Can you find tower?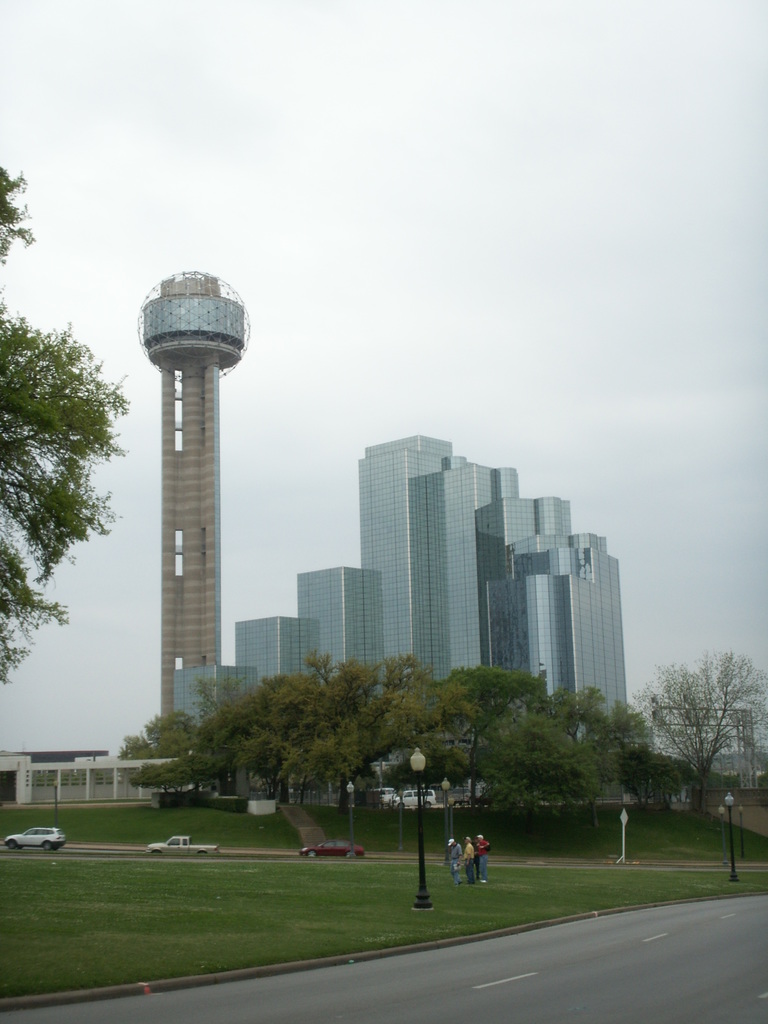
Yes, bounding box: 172, 660, 263, 720.
